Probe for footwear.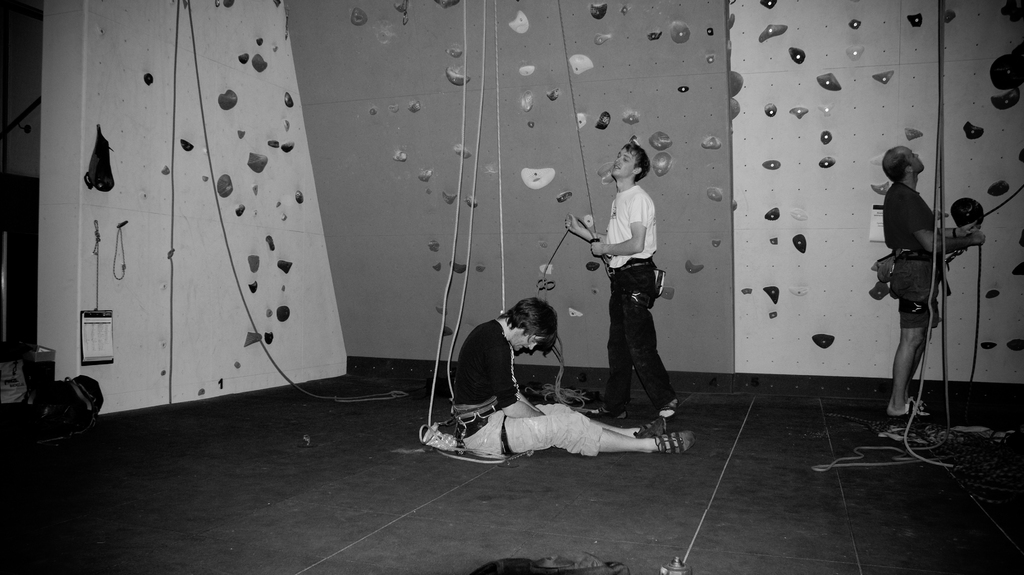
Probe result: (920,403,939,417).
